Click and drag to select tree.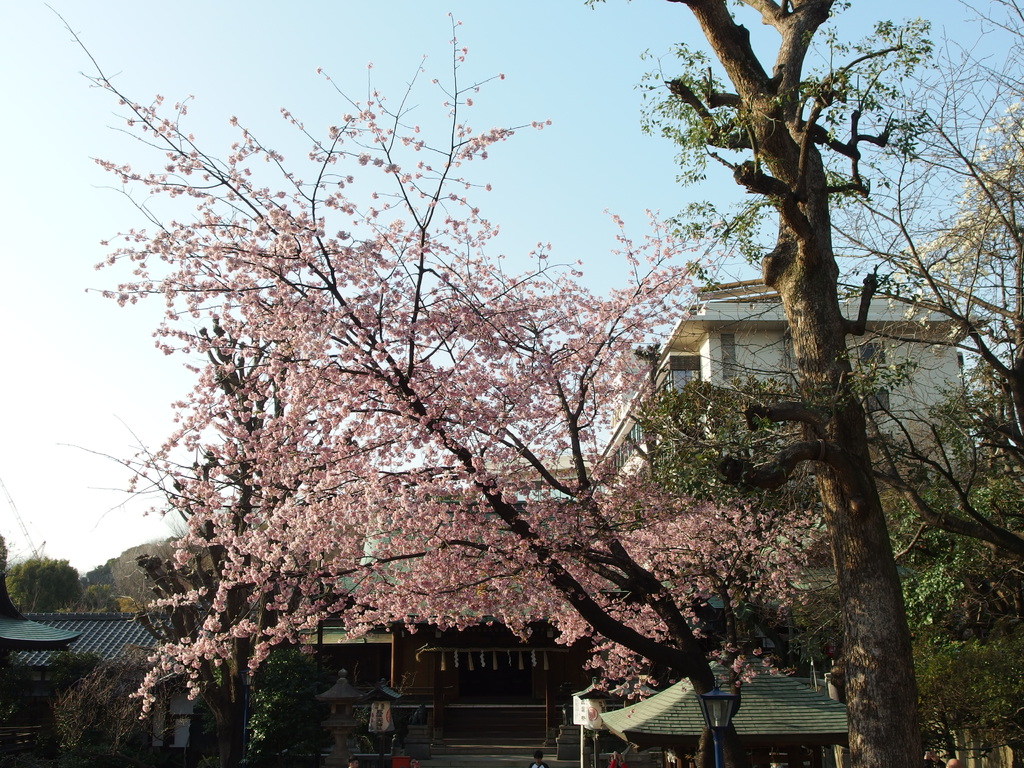
Selection: [632, 0, 1023, 767].
